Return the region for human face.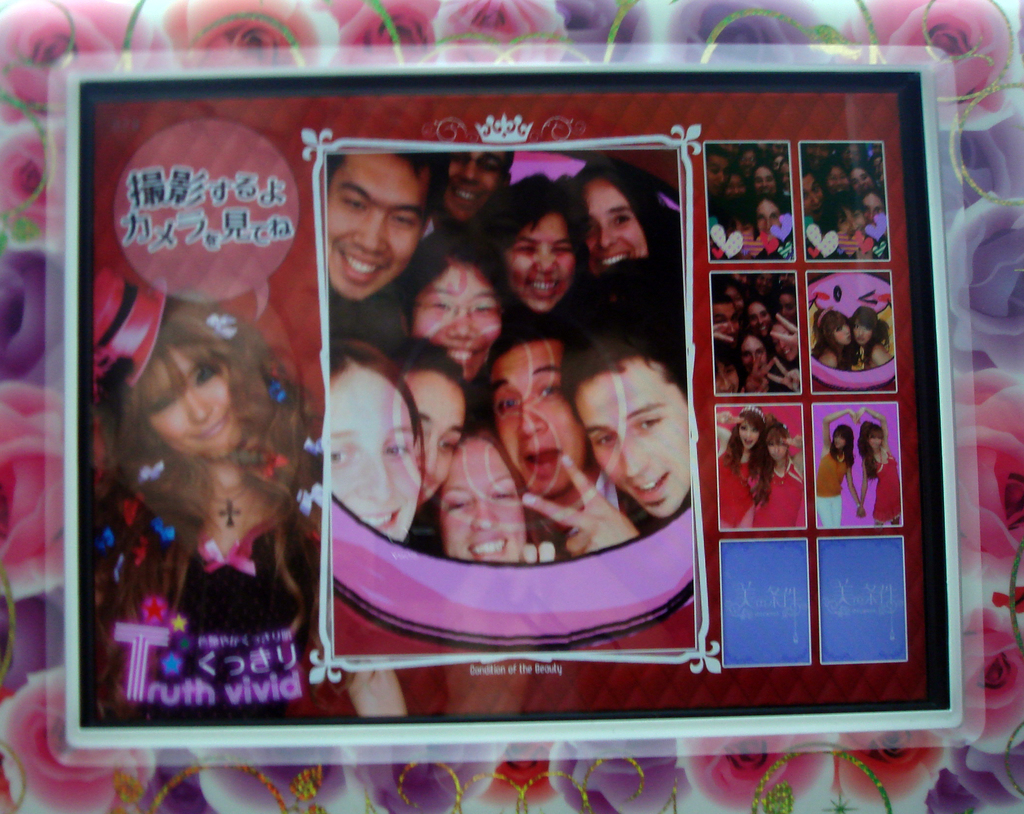
x1=871 y1=429 x2=883 y2=453.
